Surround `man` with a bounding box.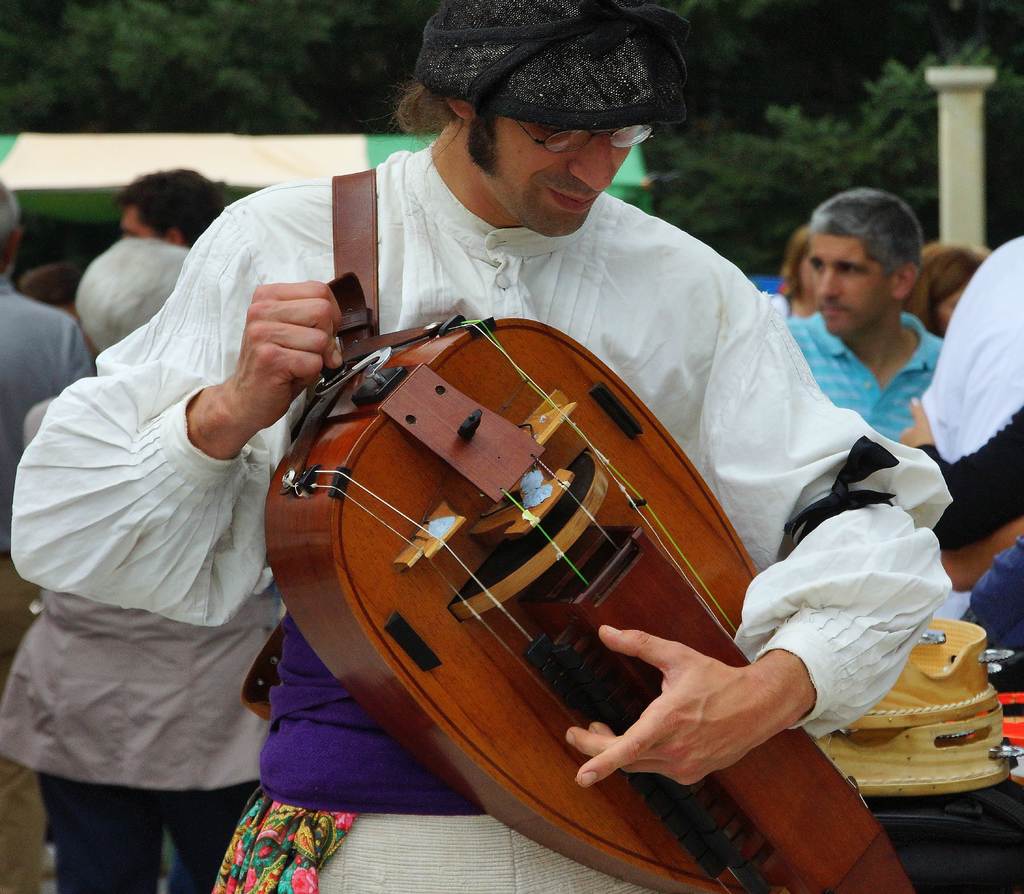
0/236/287/893.
